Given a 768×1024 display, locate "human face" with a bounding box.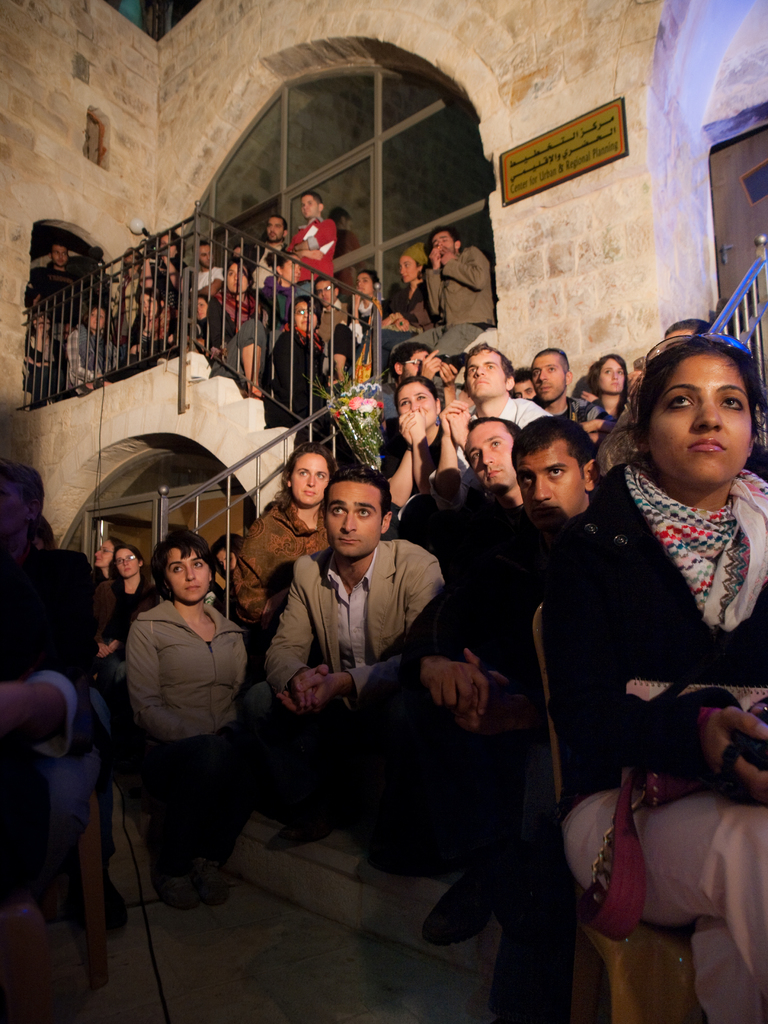
Located: [648,360,750,491].
